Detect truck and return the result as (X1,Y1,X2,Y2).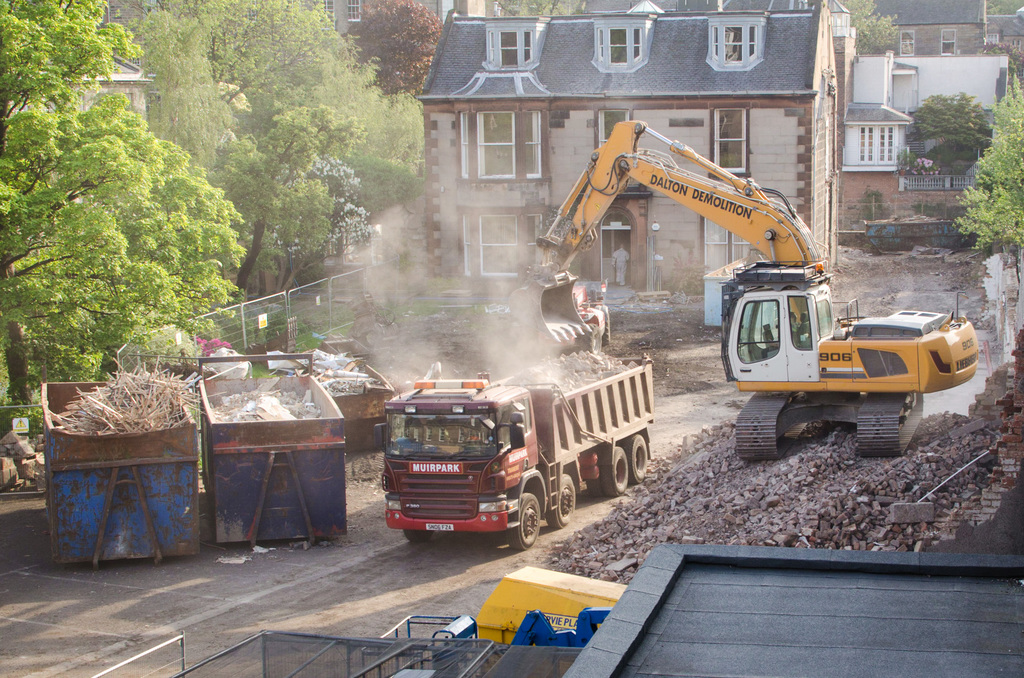
(371,369,660,558).
